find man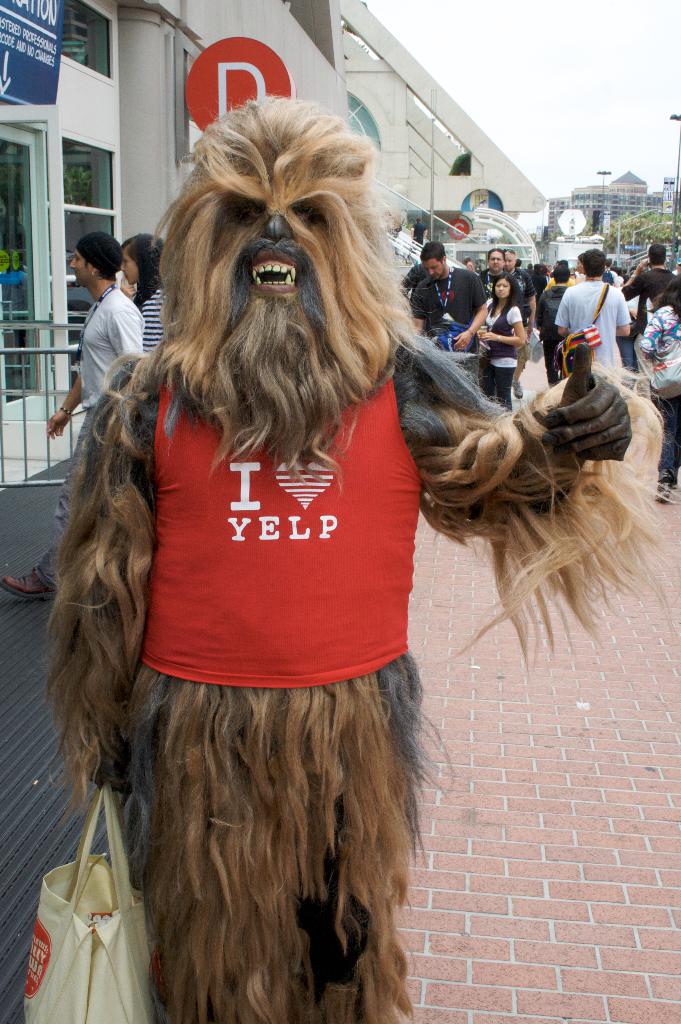
Rect(479, 245, 507, 298)
